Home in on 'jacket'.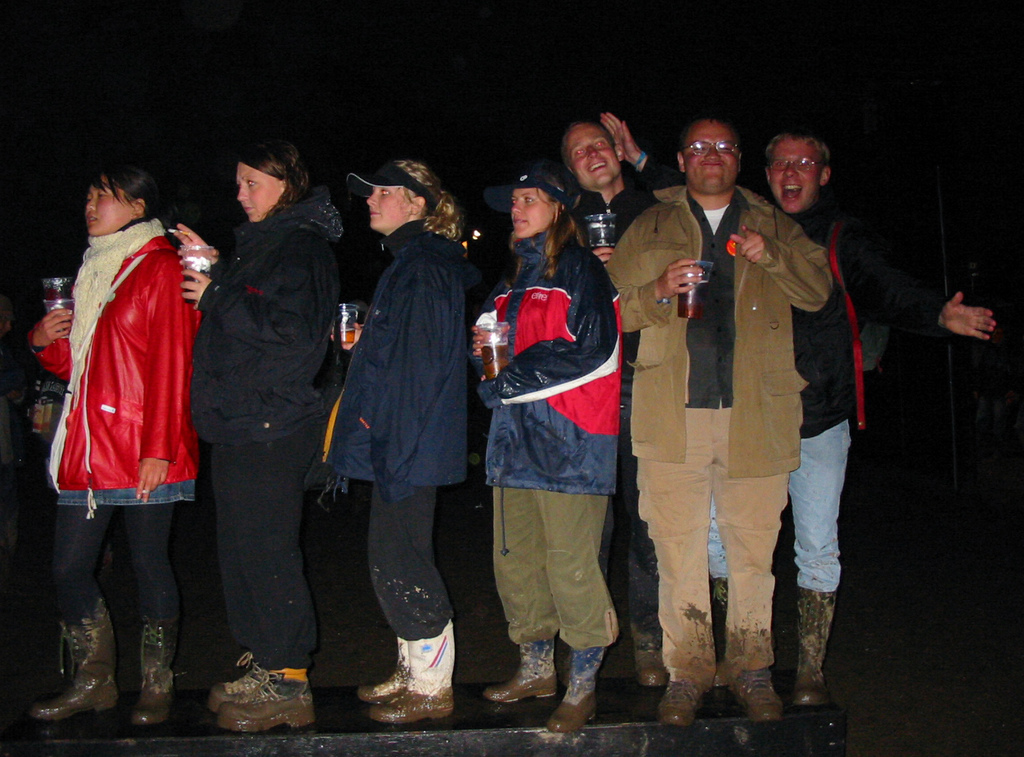
Homed in at [606,192,807,482].
